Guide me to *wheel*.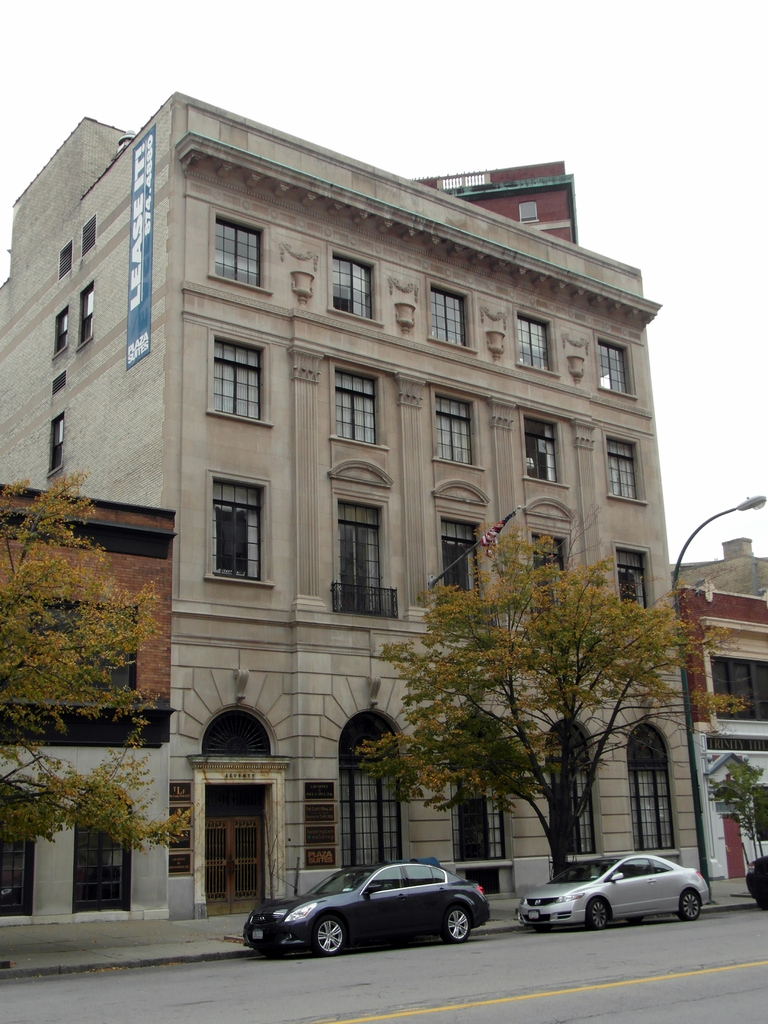
Guidance: locate(756, 897, 767, 911).
